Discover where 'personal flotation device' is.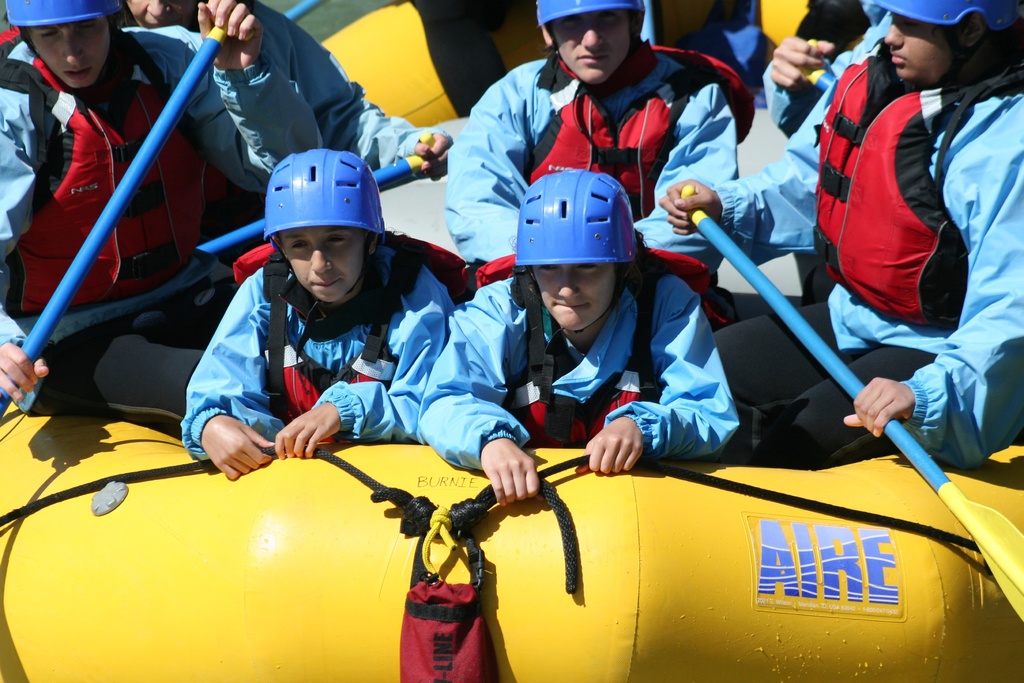
Discovered at rect(812, 38, 1023, 349).
